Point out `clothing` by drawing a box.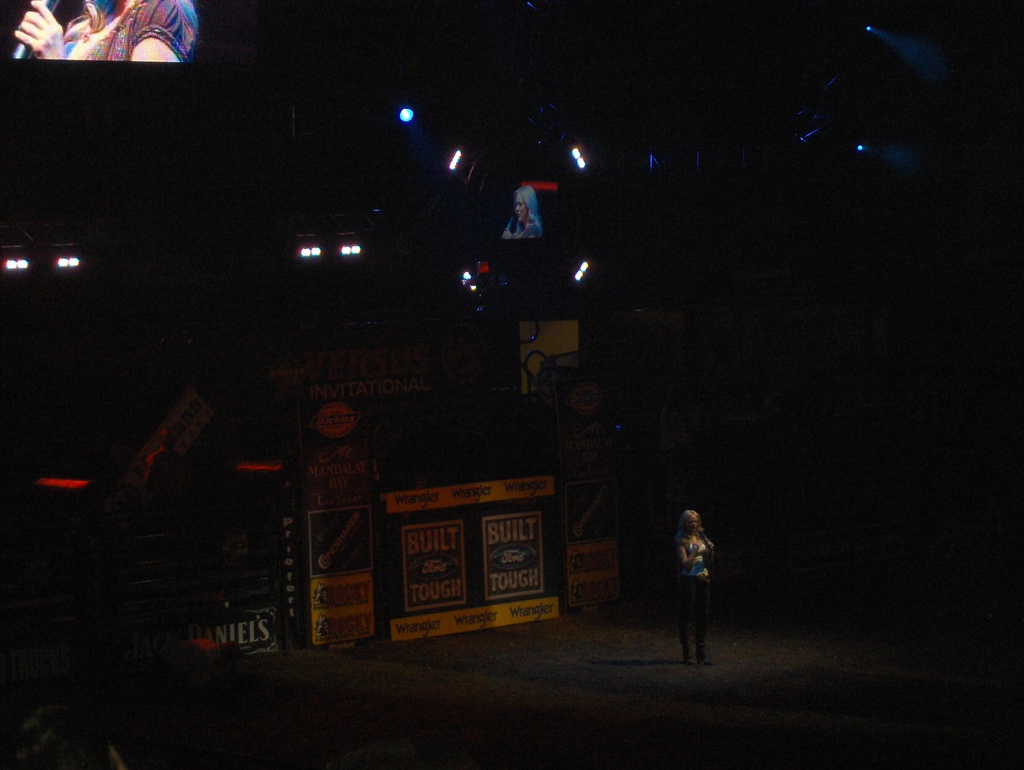
(669, 501, 733, 645).
